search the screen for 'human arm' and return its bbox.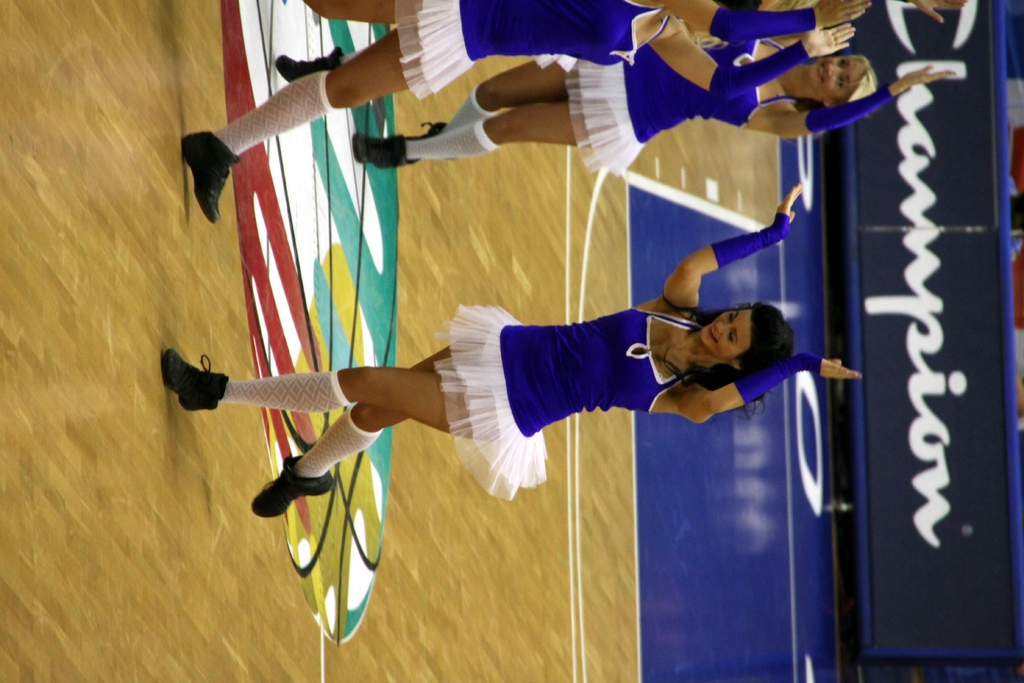
Found: [x1=639, y1=20, x2=857, y2=93].
